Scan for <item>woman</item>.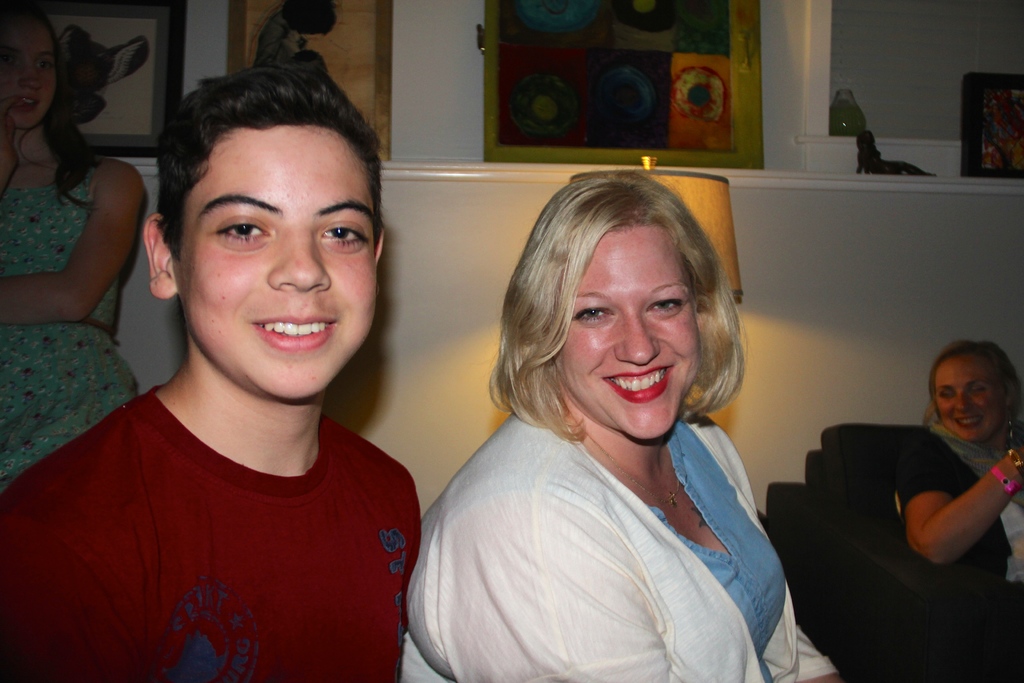
Scan result: [902, 338, 1023, 598].
